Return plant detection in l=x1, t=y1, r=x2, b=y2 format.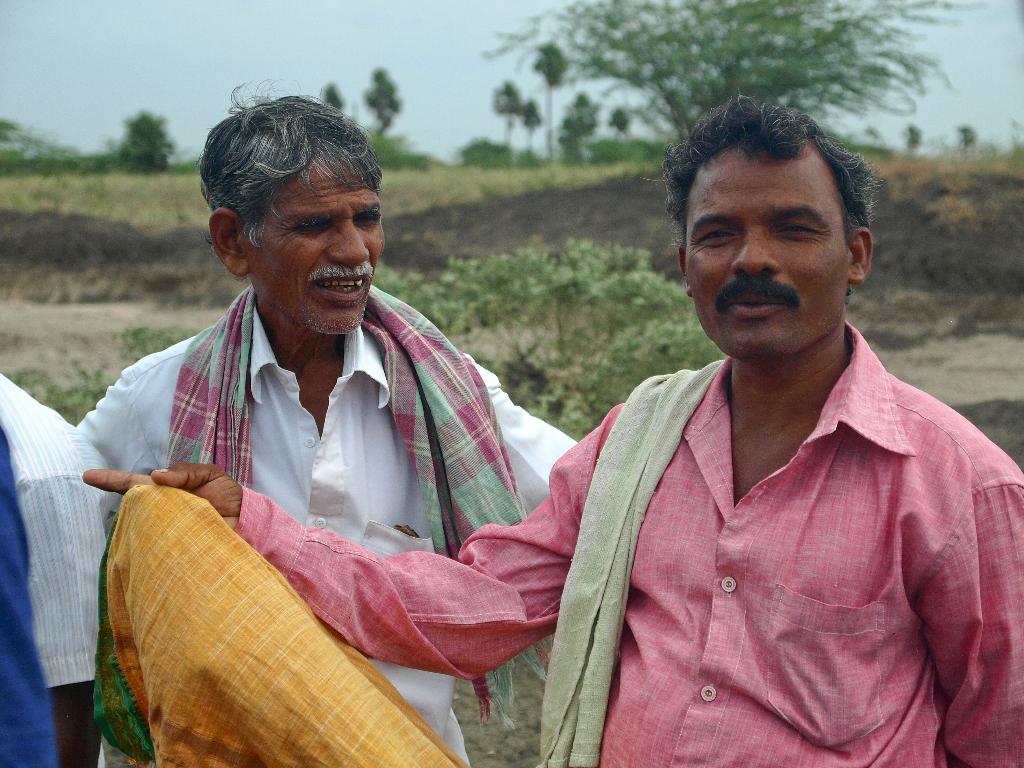
l=984, t=136, r=1014, b=164.
